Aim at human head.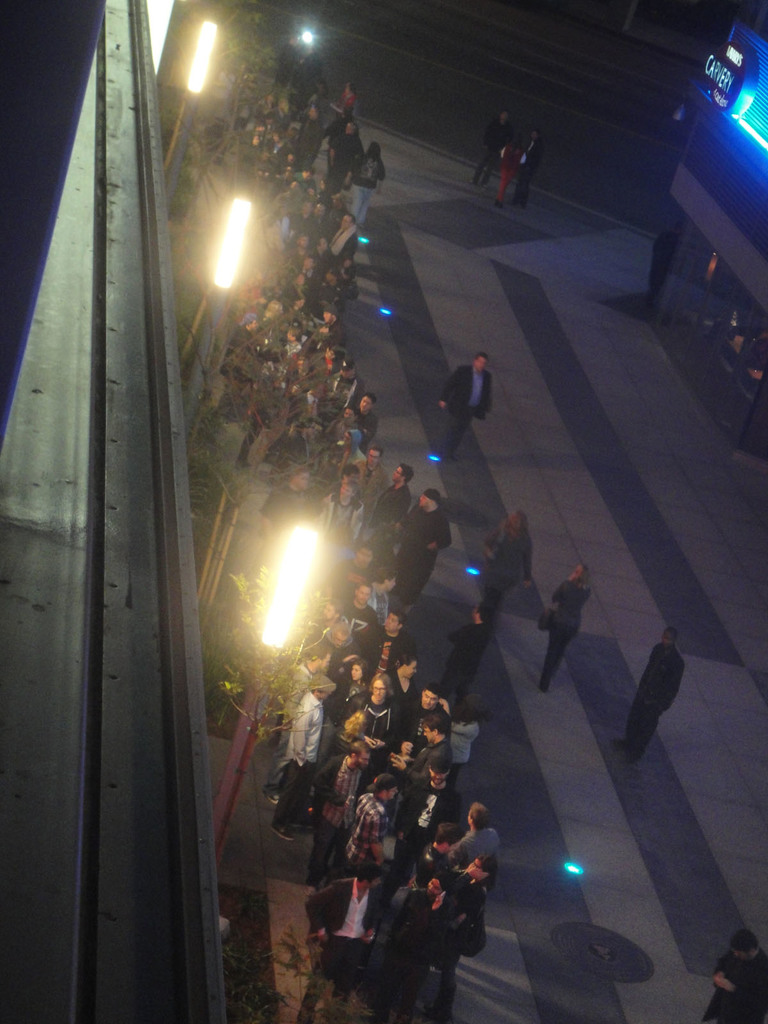
Aimed at l=312, t=206, r=324, b=218.
